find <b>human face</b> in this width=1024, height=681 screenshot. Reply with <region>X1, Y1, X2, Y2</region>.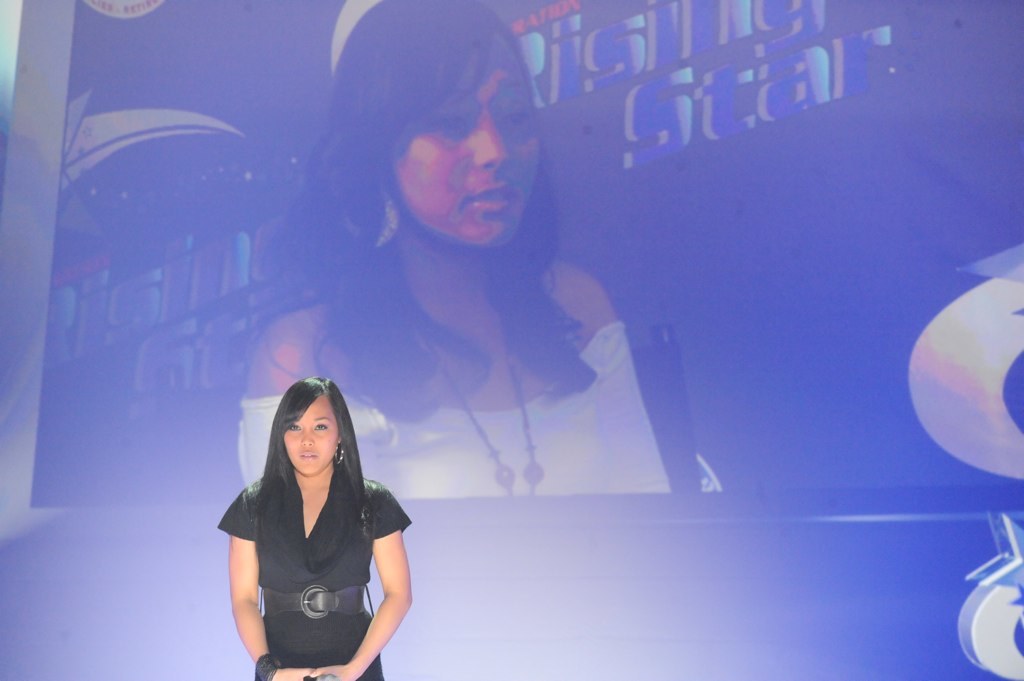
<region>394, 36, 541, 247</region>.
